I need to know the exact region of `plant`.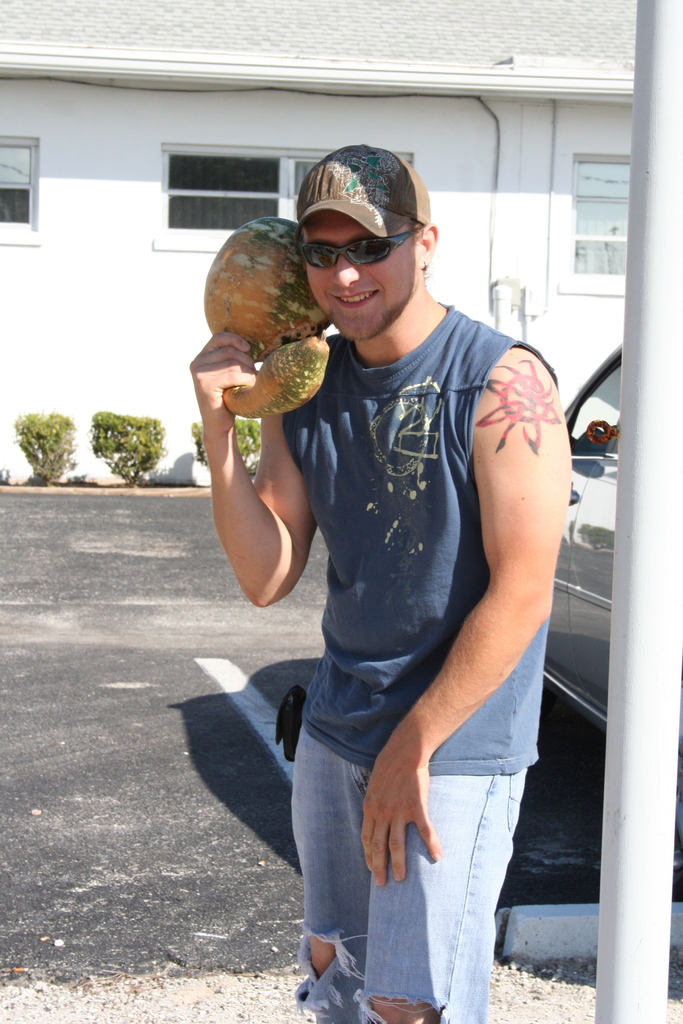
Region: rect(85, 403, 148, 494).
